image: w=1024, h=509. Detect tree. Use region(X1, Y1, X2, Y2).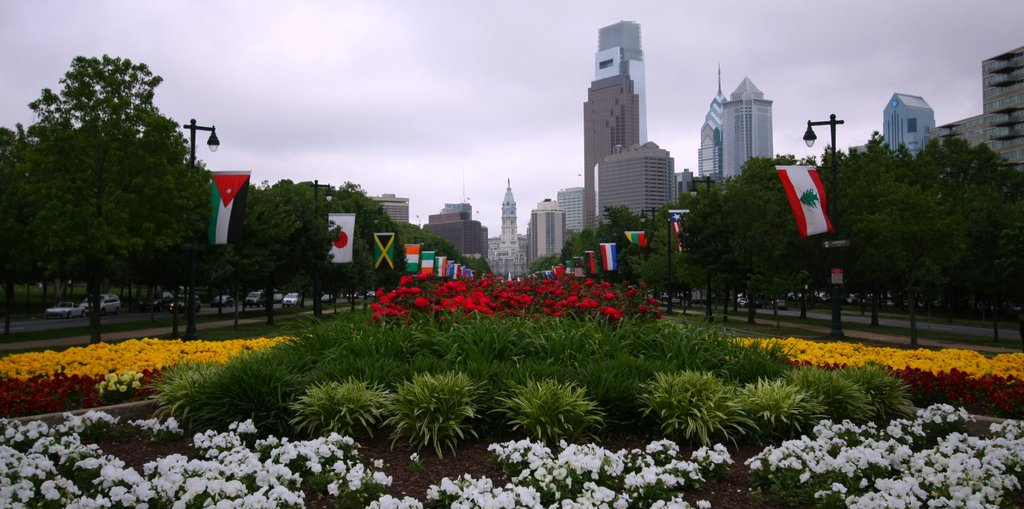
region(20, 29, 207, 333).
